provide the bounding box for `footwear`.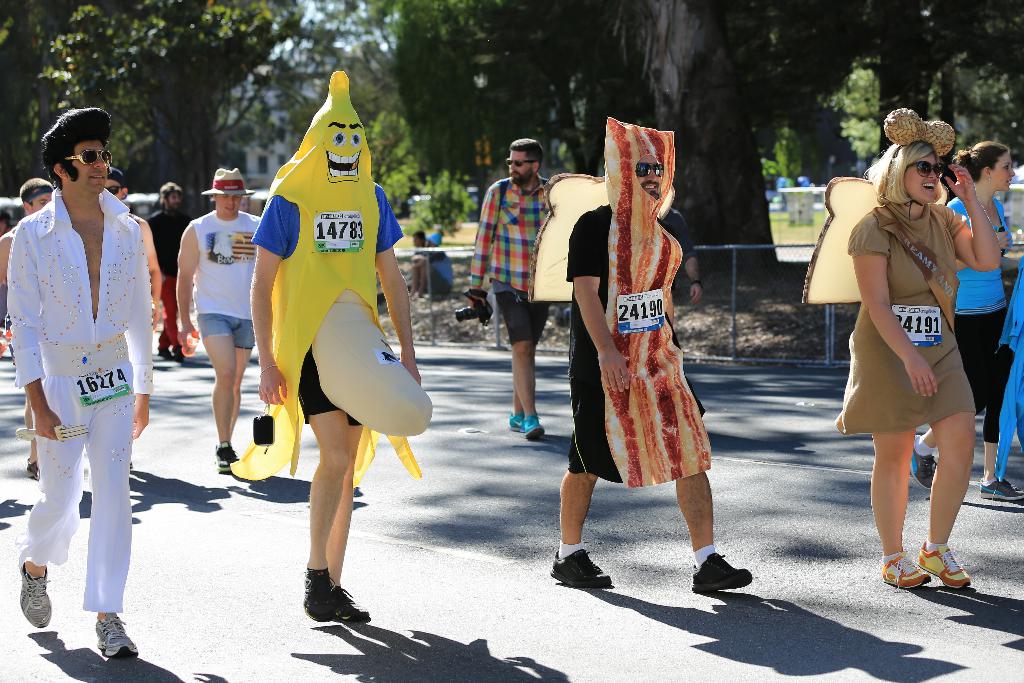
pyautogui.locateOnScreen(918, 538, 973, 584).
